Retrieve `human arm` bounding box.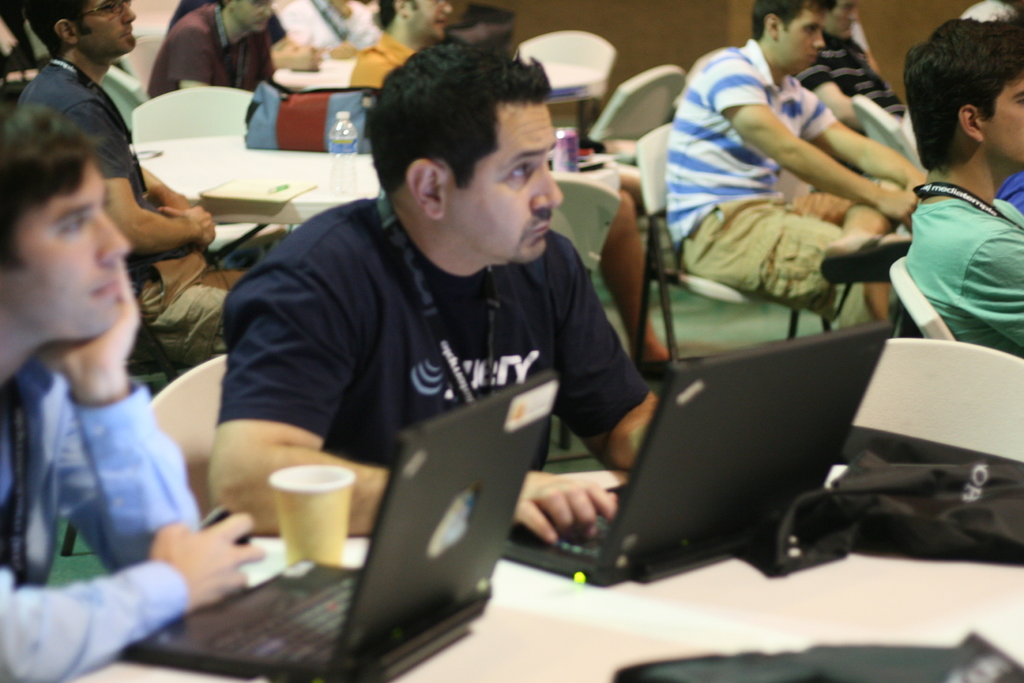
Bounding box: [725,104,915,231].
